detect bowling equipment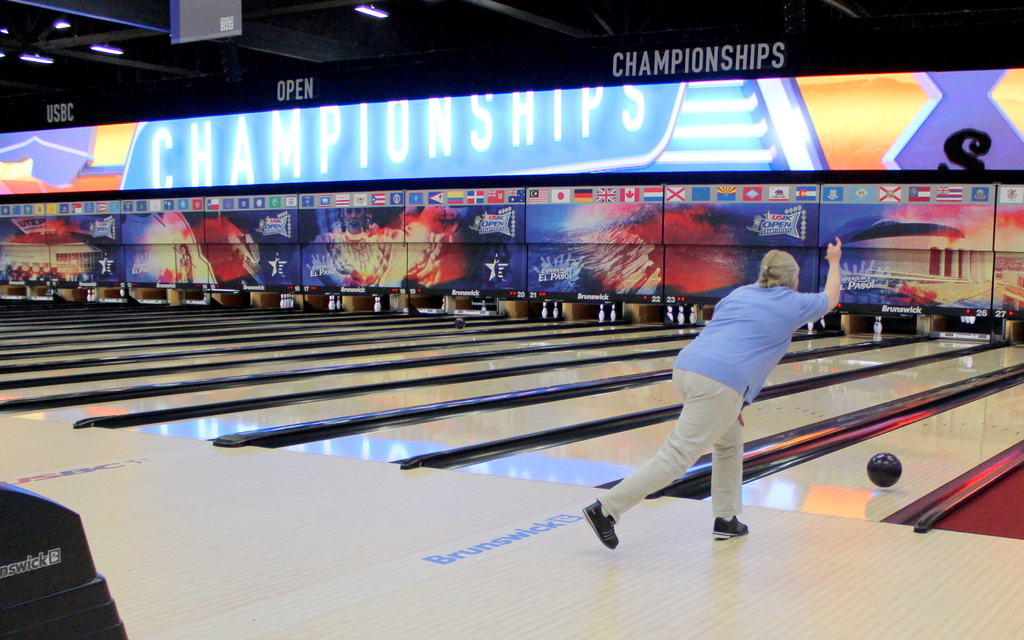
box(871, 451, 925, 495)
